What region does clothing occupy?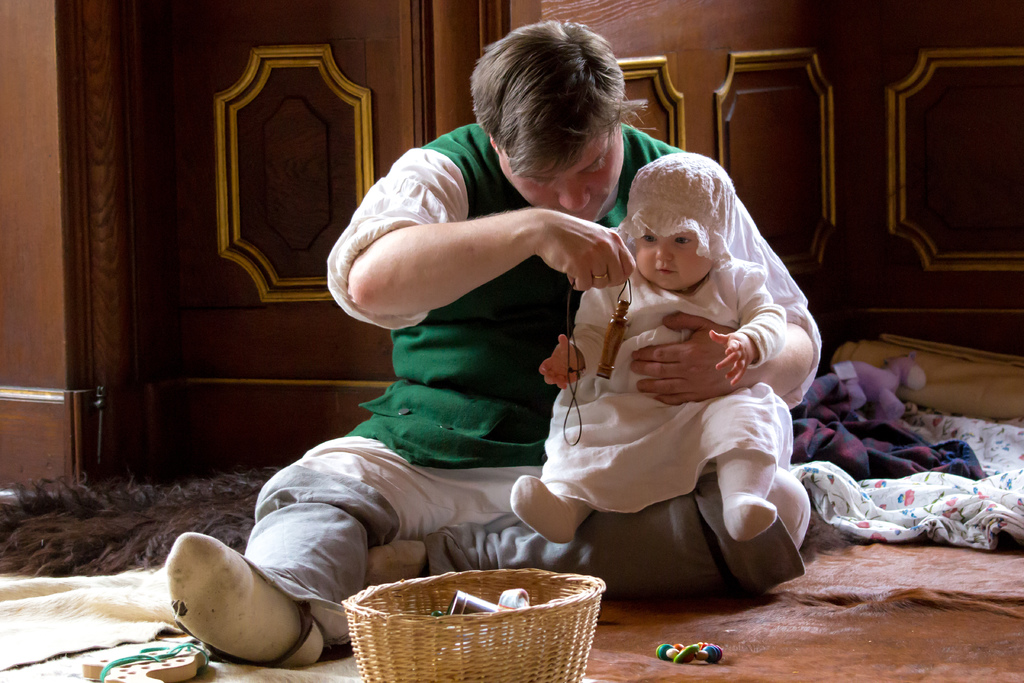
<box>329,121,822,646</box>.
